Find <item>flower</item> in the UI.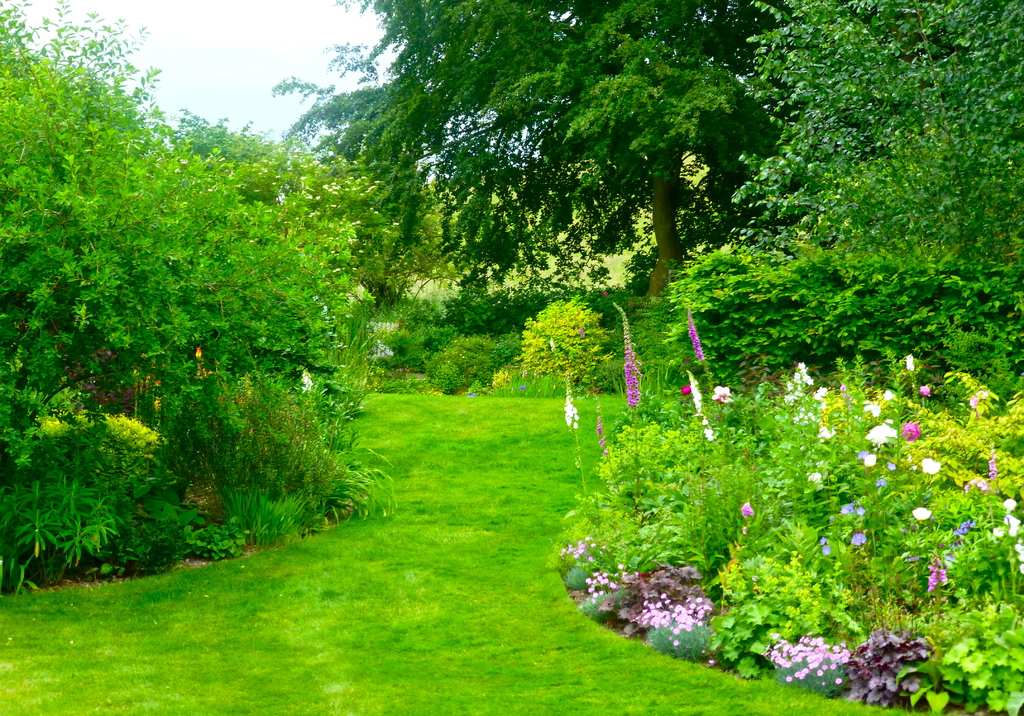
UI element at select_region(803, 467, 820, 486).
